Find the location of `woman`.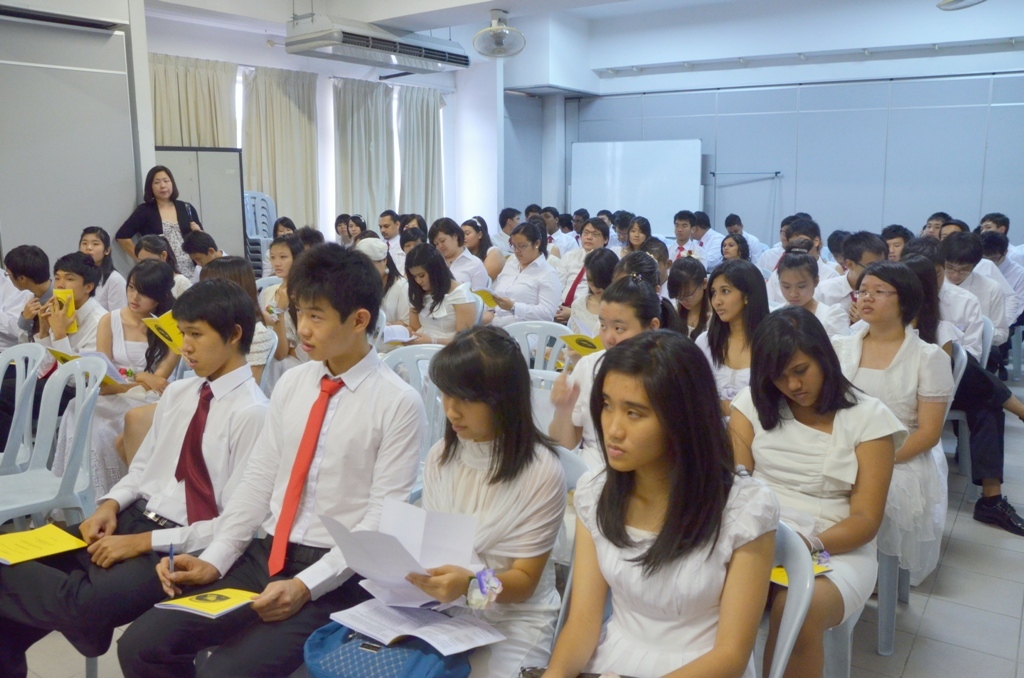
Location: {"left": 80, "top": 230, "right": 130, "bottom": 314}.
